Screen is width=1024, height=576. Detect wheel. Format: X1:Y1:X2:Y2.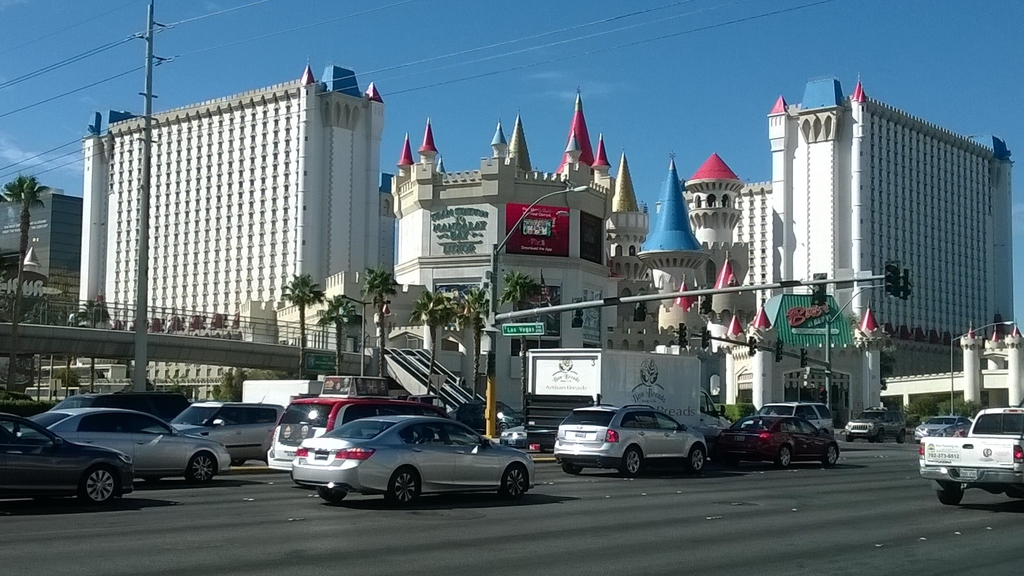
564:459:582:474.
